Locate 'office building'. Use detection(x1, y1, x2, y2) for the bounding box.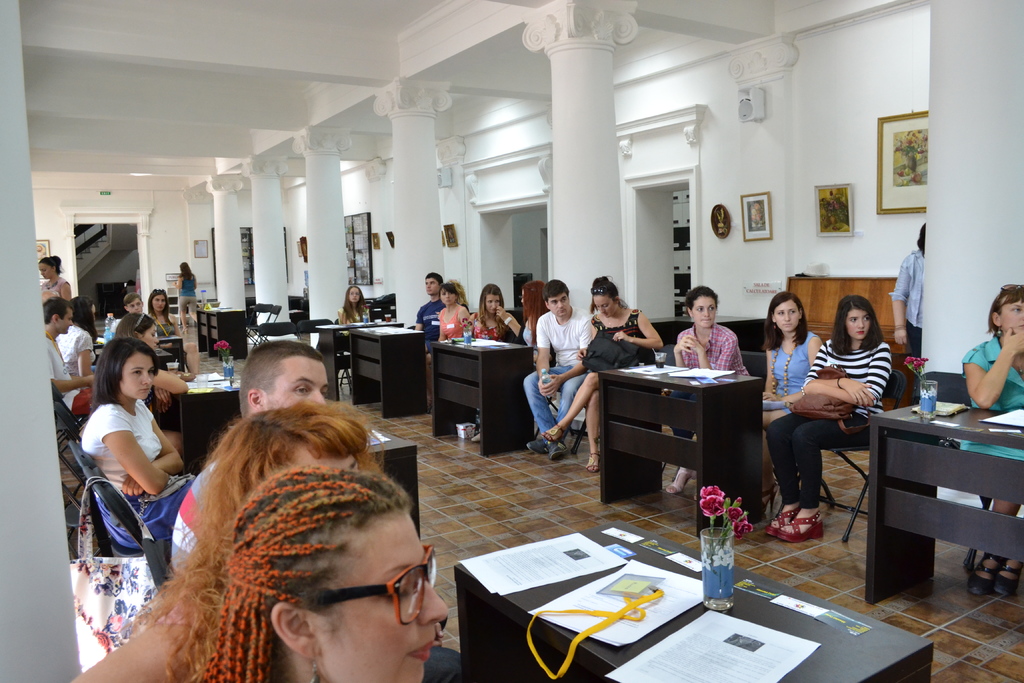
detection(51, 45, 940, 657).
